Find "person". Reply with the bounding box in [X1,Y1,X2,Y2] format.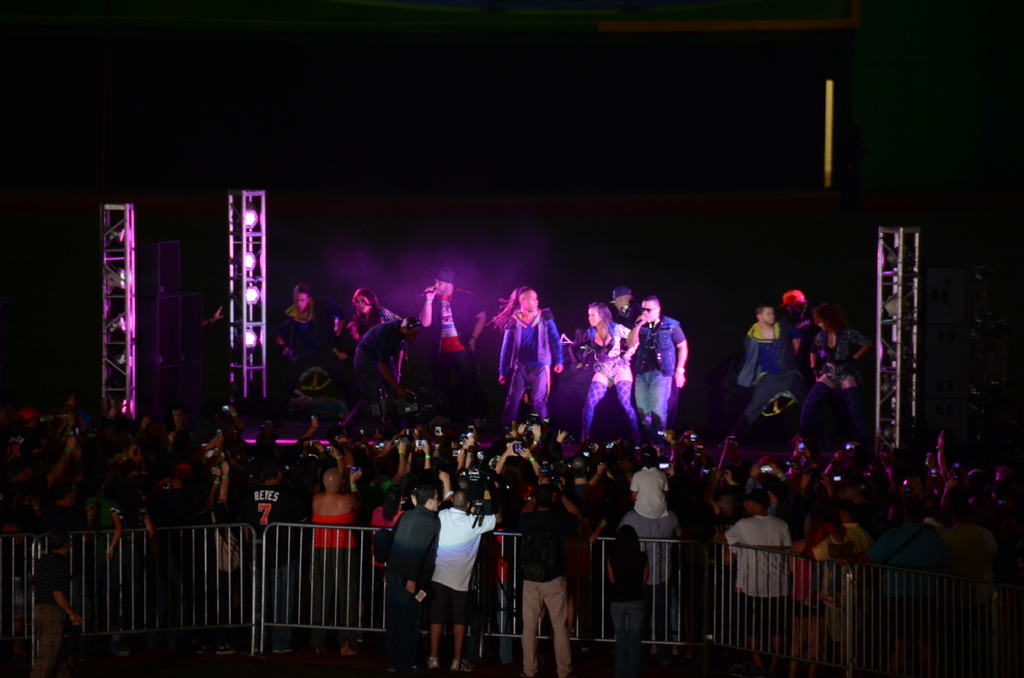
[799,298,876,447].
